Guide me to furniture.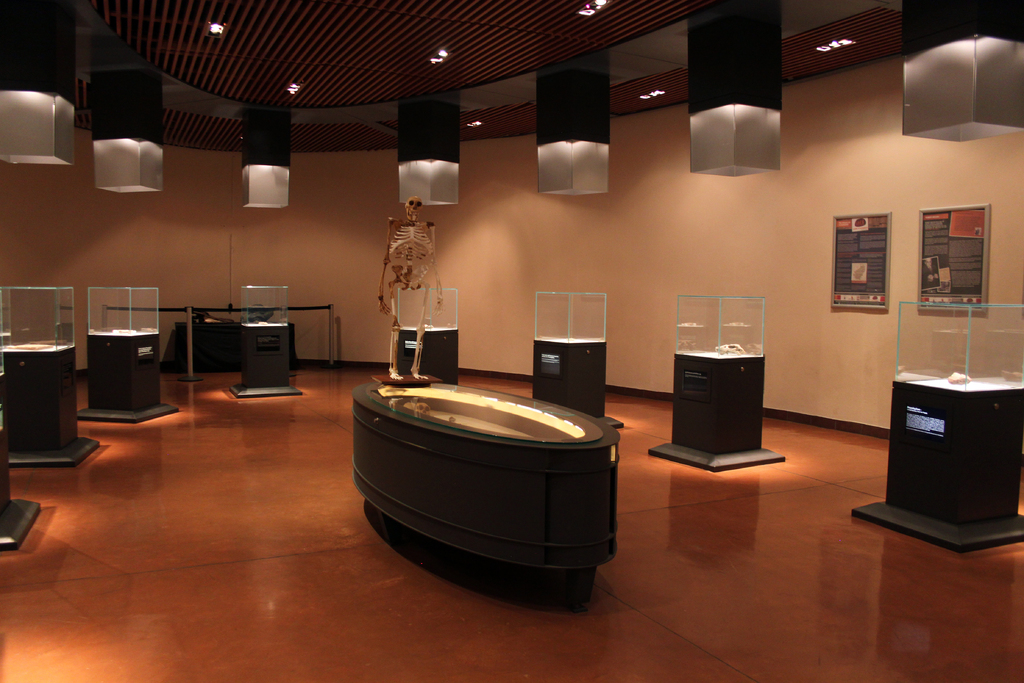
Guidance: bbox(0, 365, 46, 549).
